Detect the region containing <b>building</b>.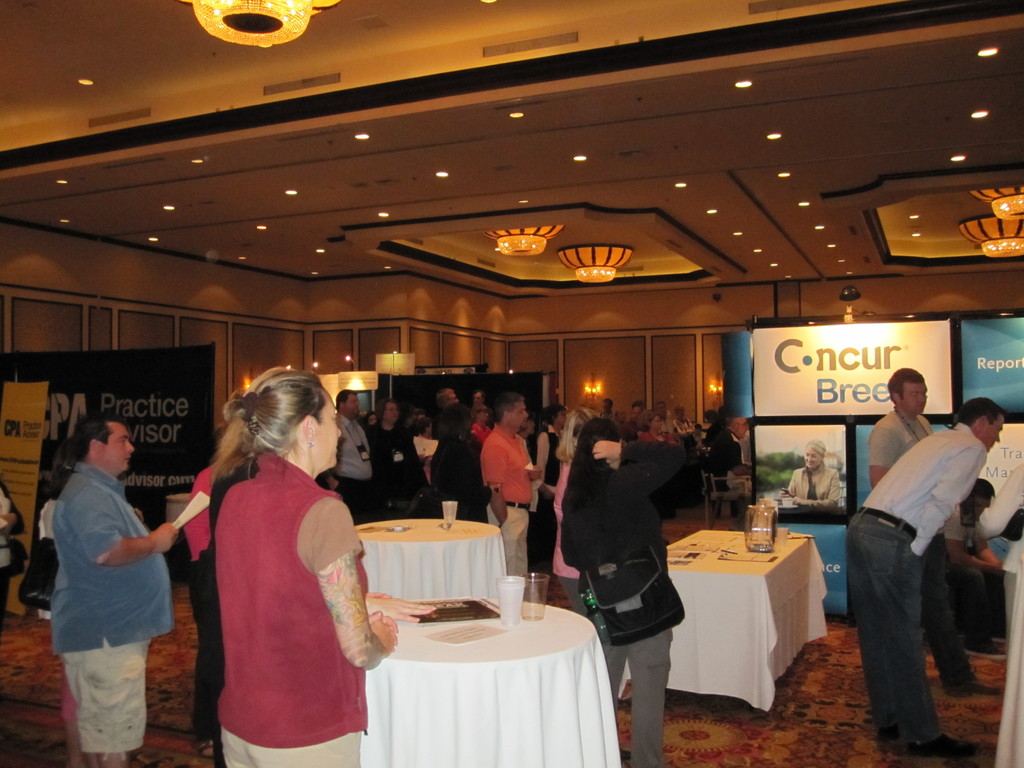
0/0/1023/767.
